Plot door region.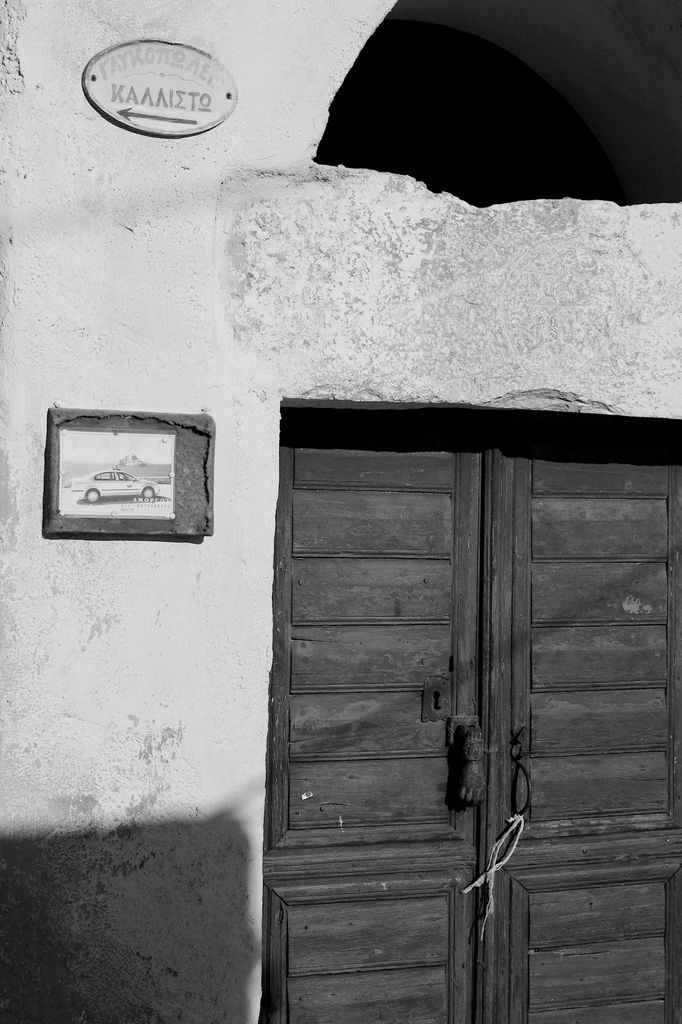
Plotted at x1=278 y1=413 x2=681 y2=1022.
